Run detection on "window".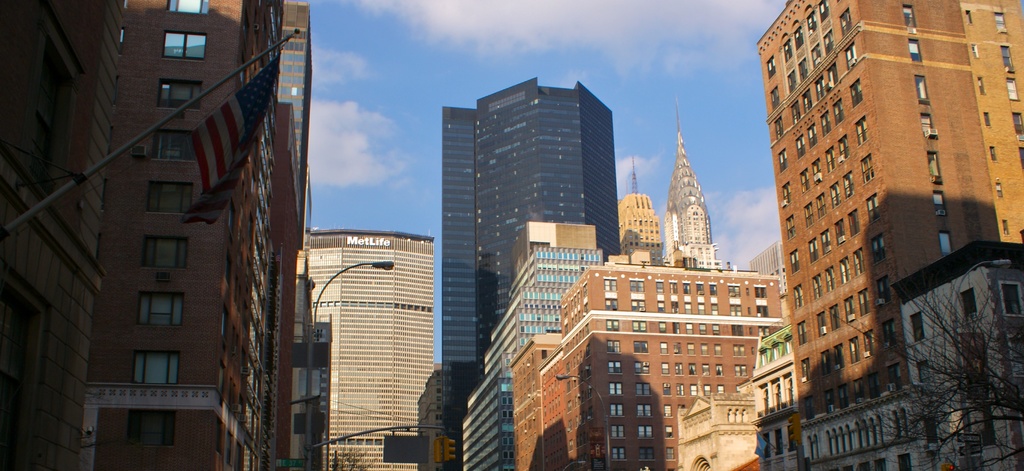
Result: x1=735, y1=363, x2=749, y2=377.
